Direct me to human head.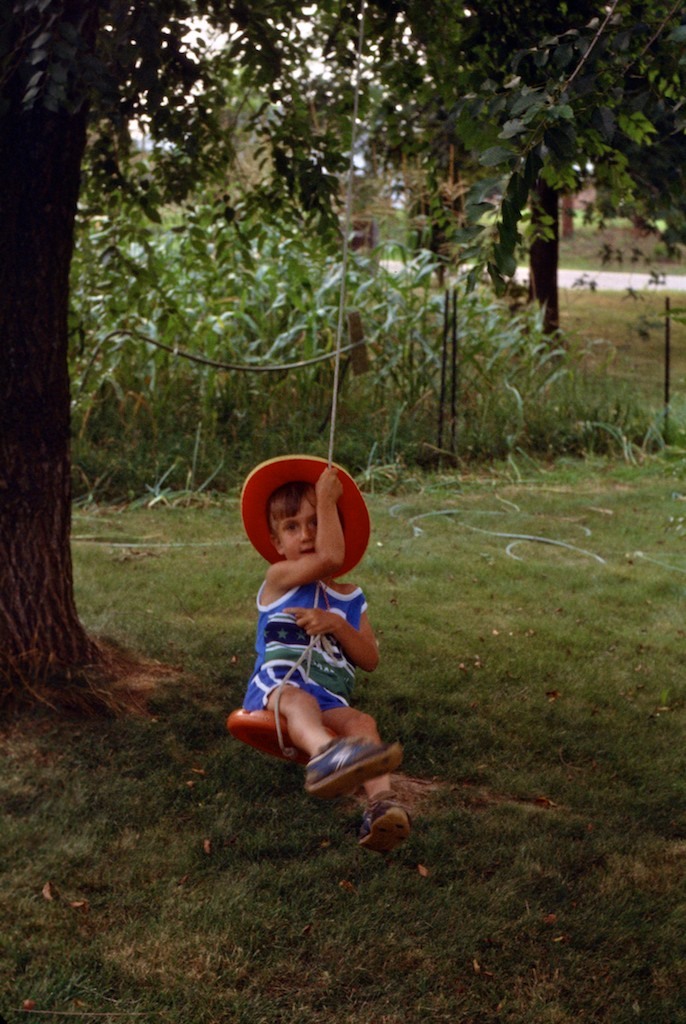
Direction: Rect(247, 454, 355, 570).
